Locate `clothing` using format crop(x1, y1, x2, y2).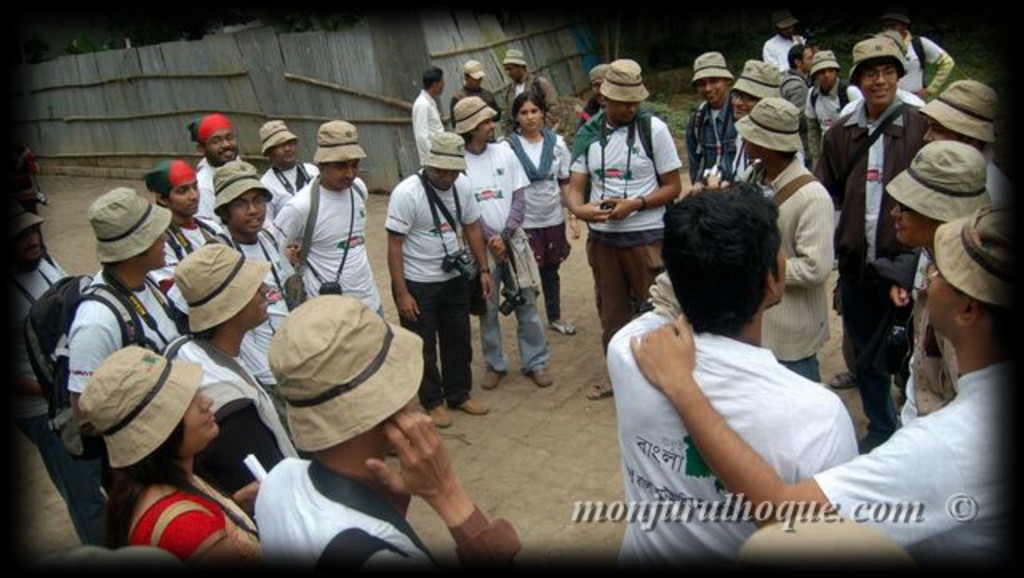
crop(270, 176, 384, 317).
